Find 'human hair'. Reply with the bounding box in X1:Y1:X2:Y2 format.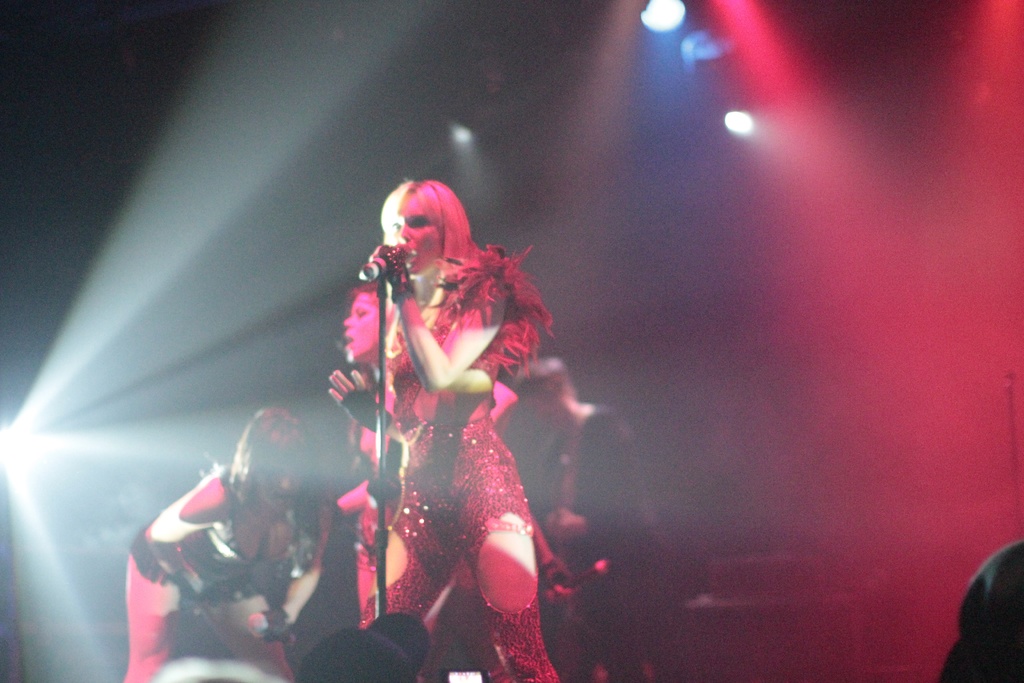
225:406:305:493.
